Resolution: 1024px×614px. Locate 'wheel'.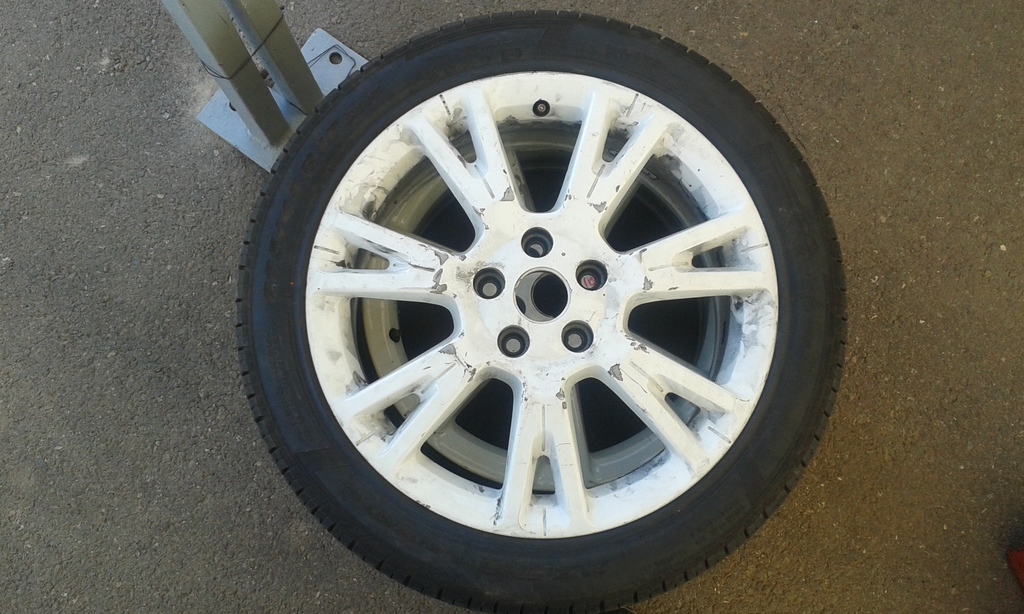
(left=229, top=7, right=854, bottom=613).
